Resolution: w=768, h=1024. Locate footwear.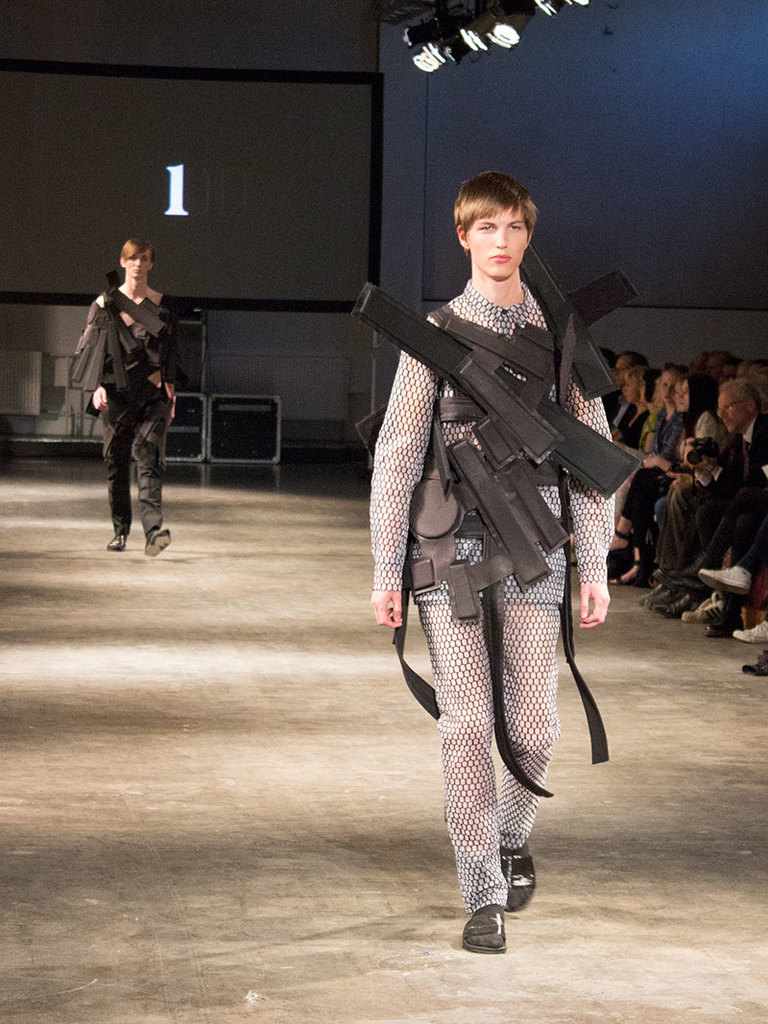
738,607,767,643.
